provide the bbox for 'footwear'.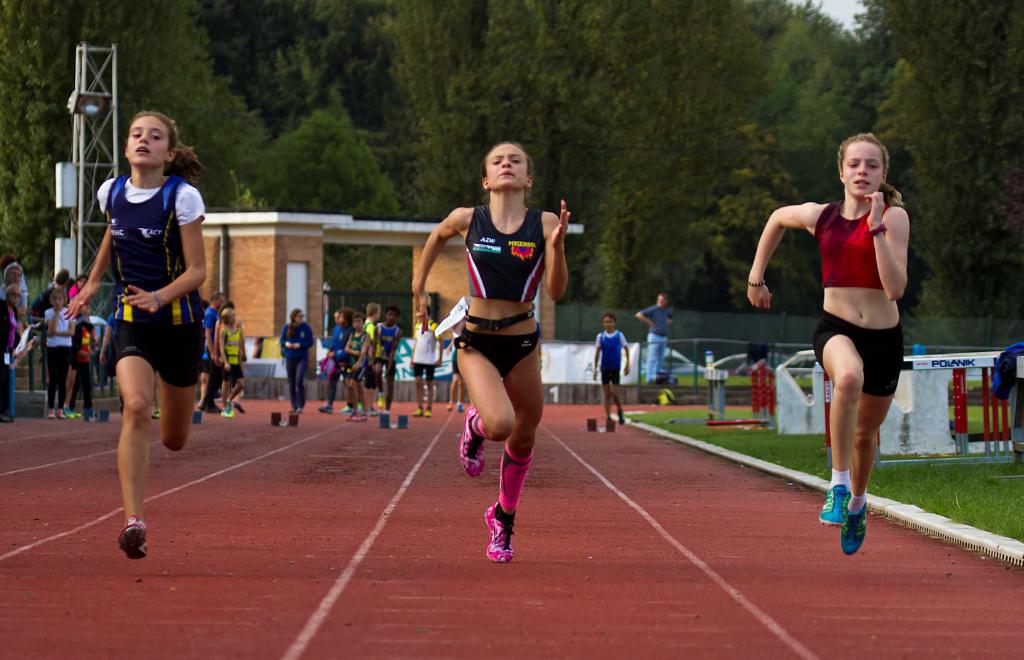
<region>484, 505, 513, 560</region>.
